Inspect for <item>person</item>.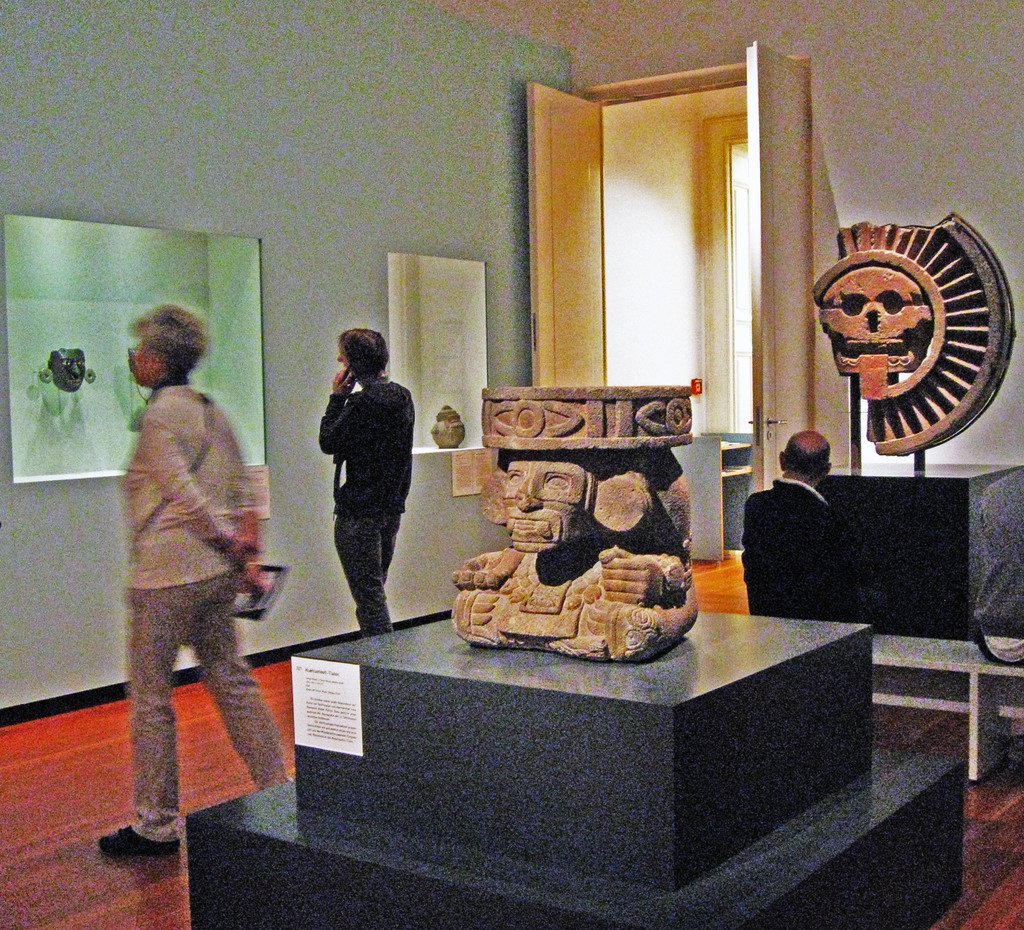
Inspection: bbox(305, 314, 419, 648).
